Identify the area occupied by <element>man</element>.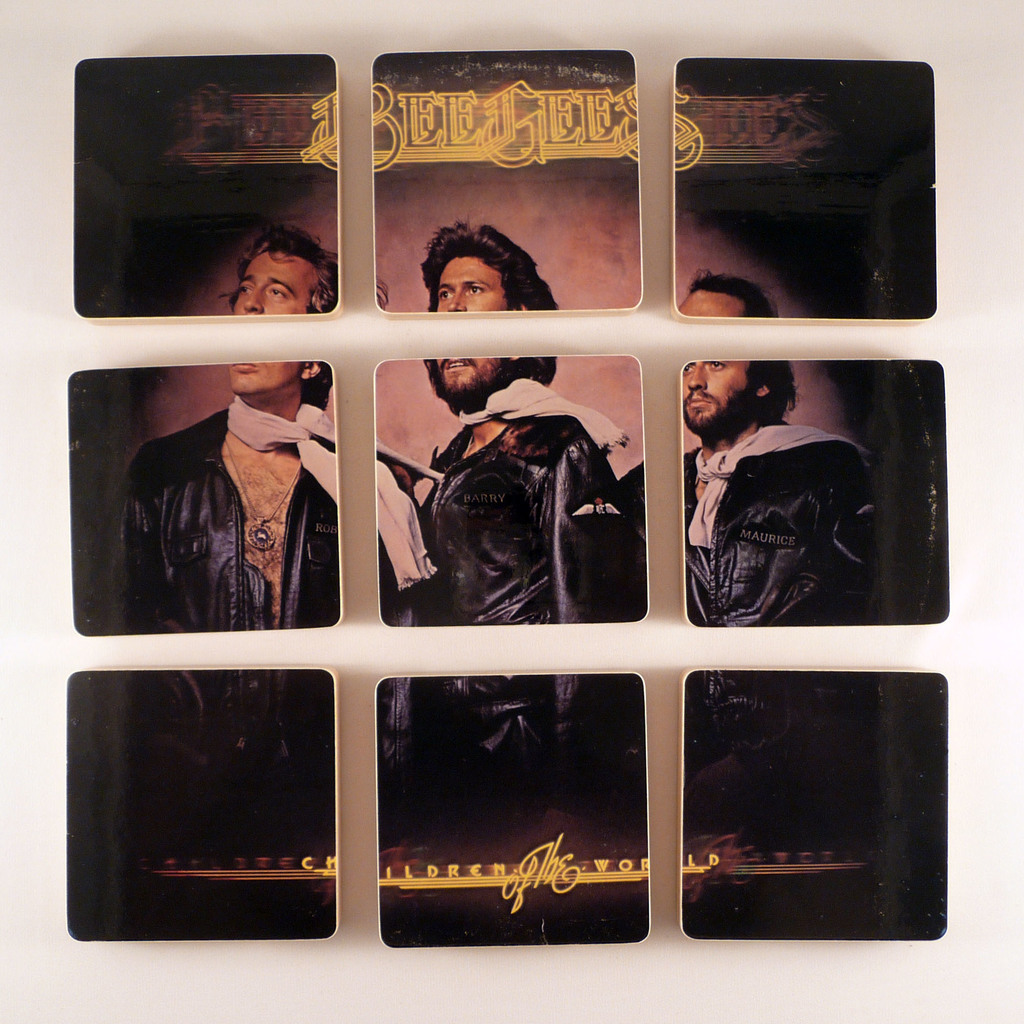
Area: <bbox>396, 232, 636, 810</bbox>.
